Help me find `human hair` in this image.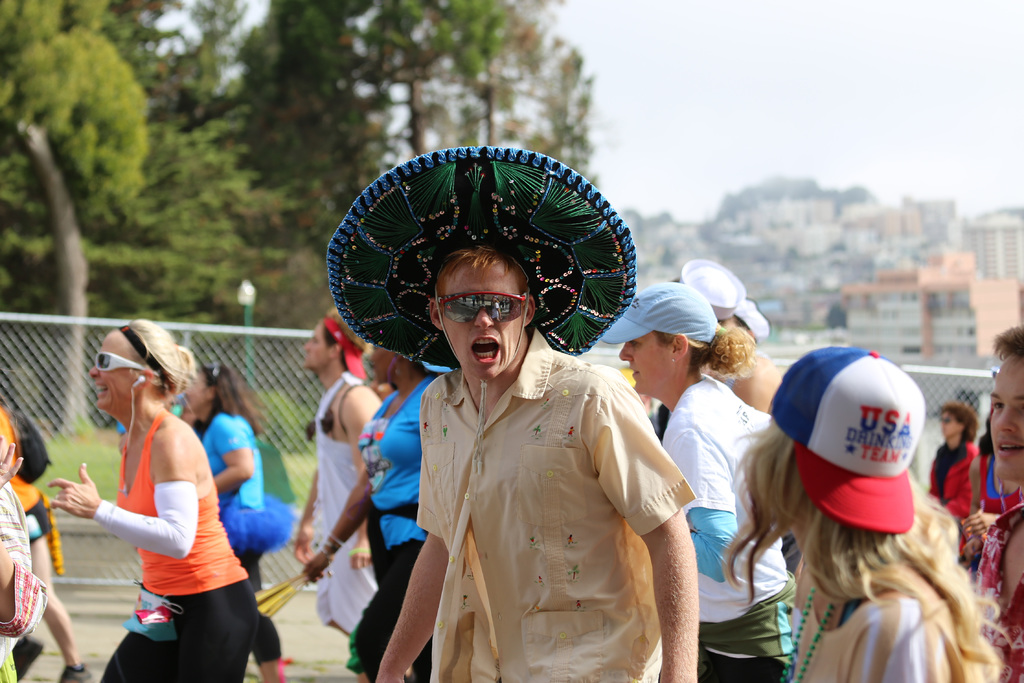
Found it: pyautogui.locateOnScreen(993, 325, 1023, 372).
